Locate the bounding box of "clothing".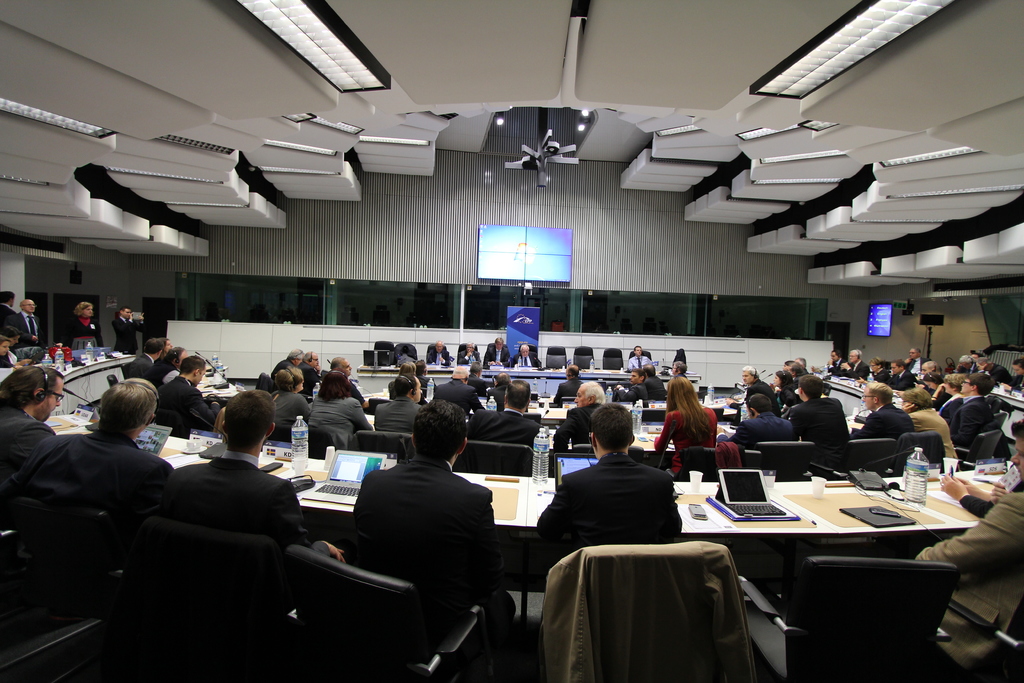
Bounding box: [352,461,496,594].
